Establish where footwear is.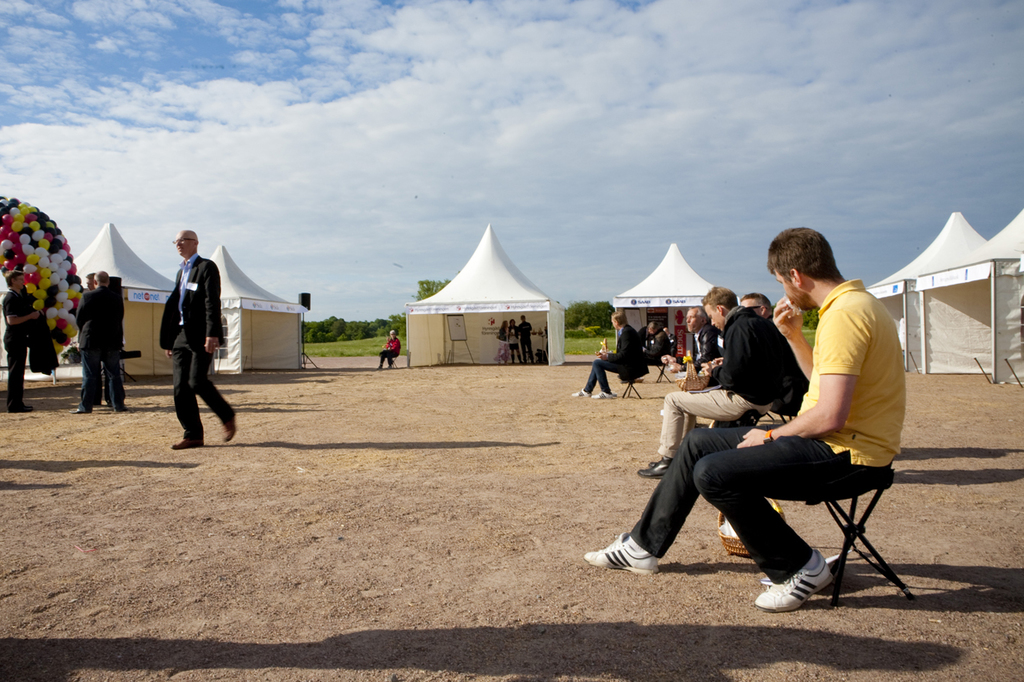
Established at 639/462/665/476.
